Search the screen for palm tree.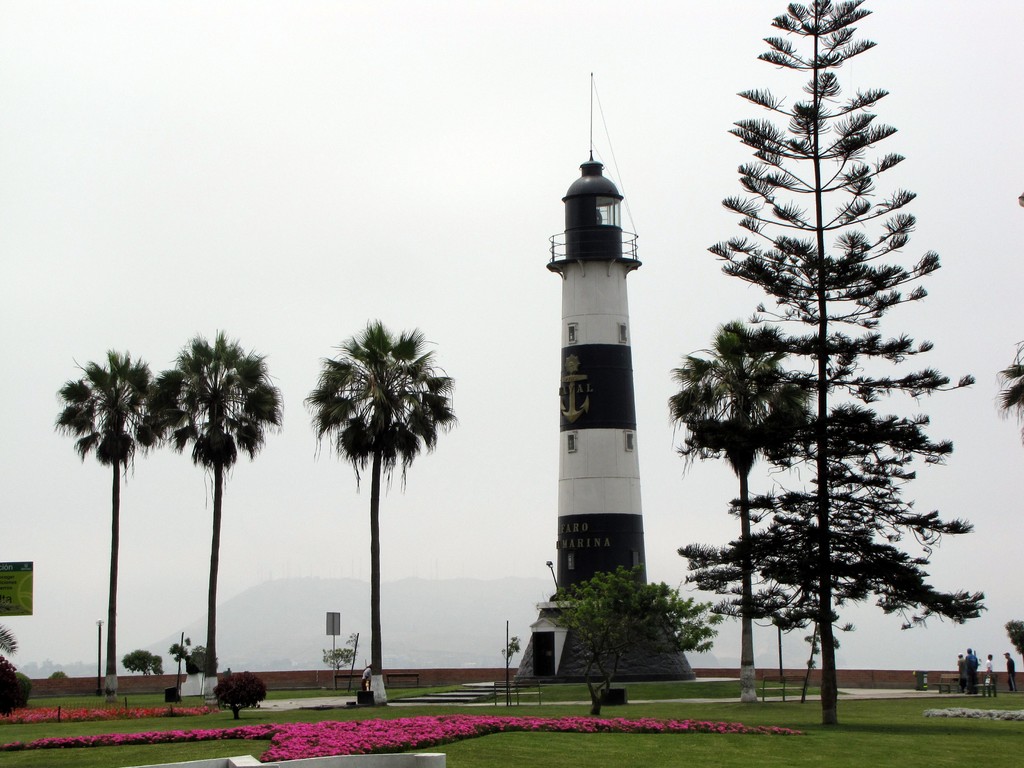
Found at <region>50, 346, 159, 703</region>.
